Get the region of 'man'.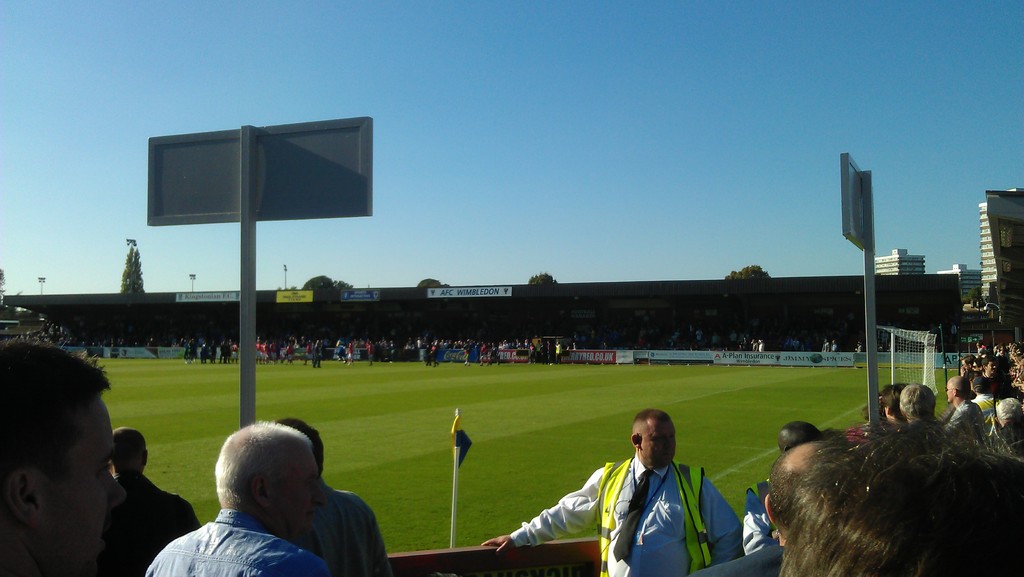
{"left": 740, "top": 336, "right": 750, "bottom": 351}.
